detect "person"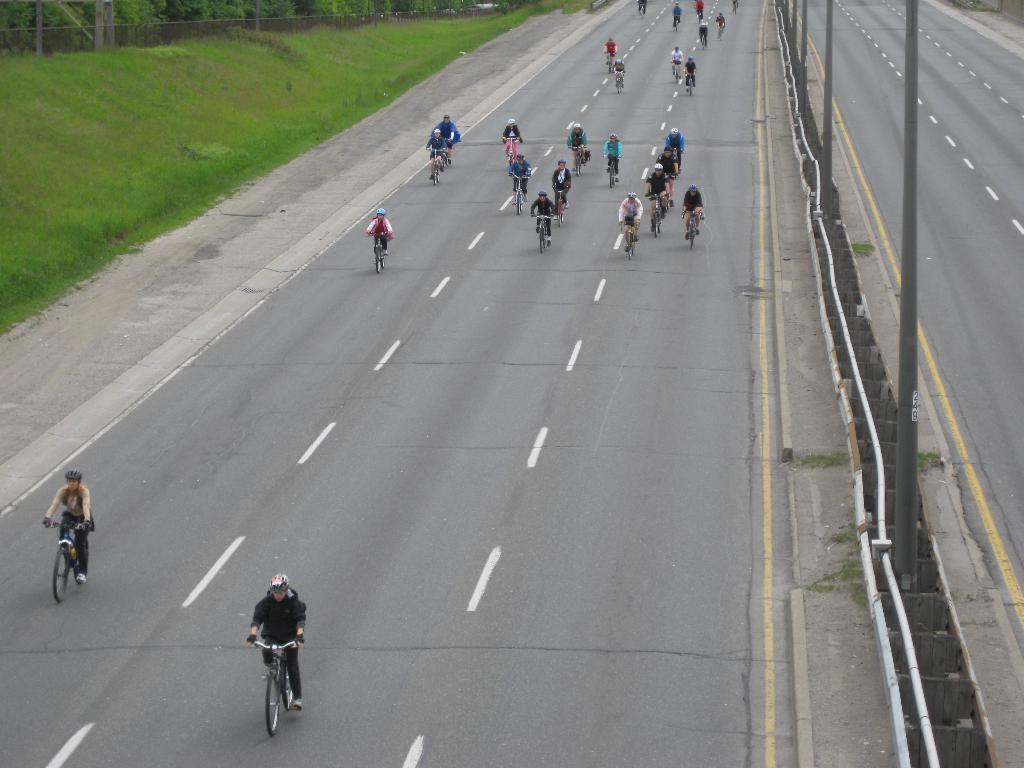
[552, 158, 572, 219]
